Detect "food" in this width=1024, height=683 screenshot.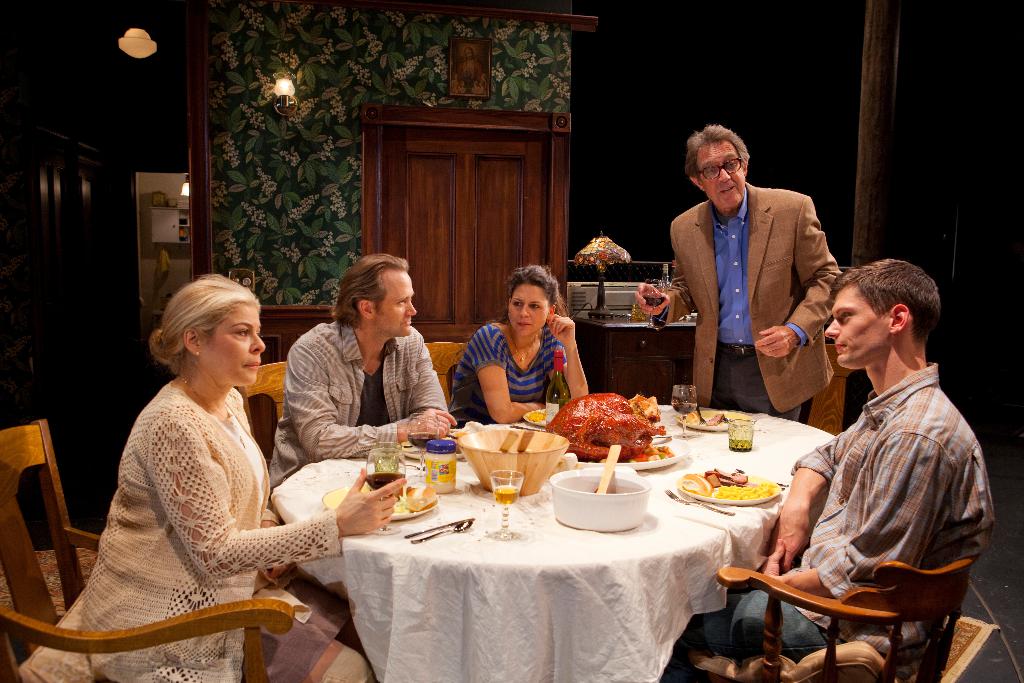
Detection: (x1=449, y1=428, x2=468, y2=452).
